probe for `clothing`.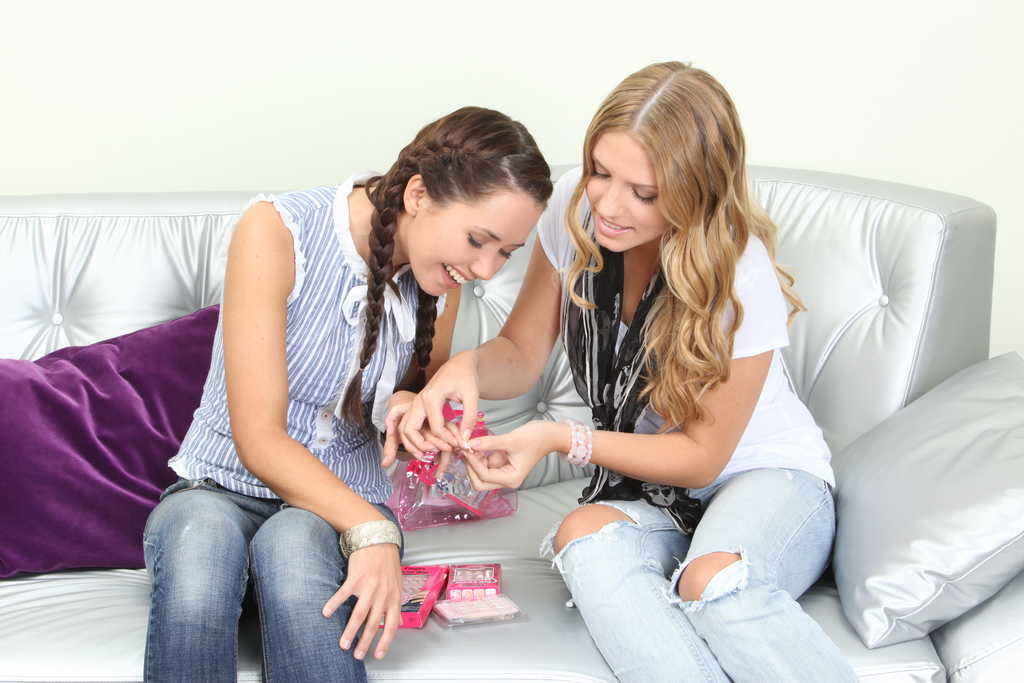
Probe result: 533, 167, 865, 682.
